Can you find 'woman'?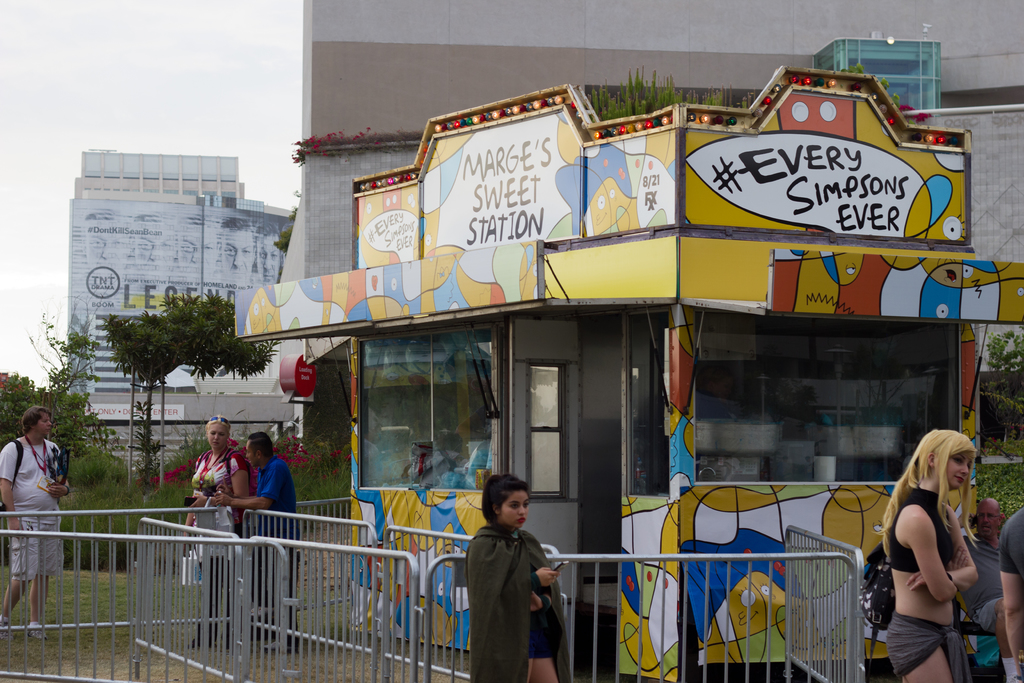
Yes, bounding box: detection(465, 472, 566, 682).
